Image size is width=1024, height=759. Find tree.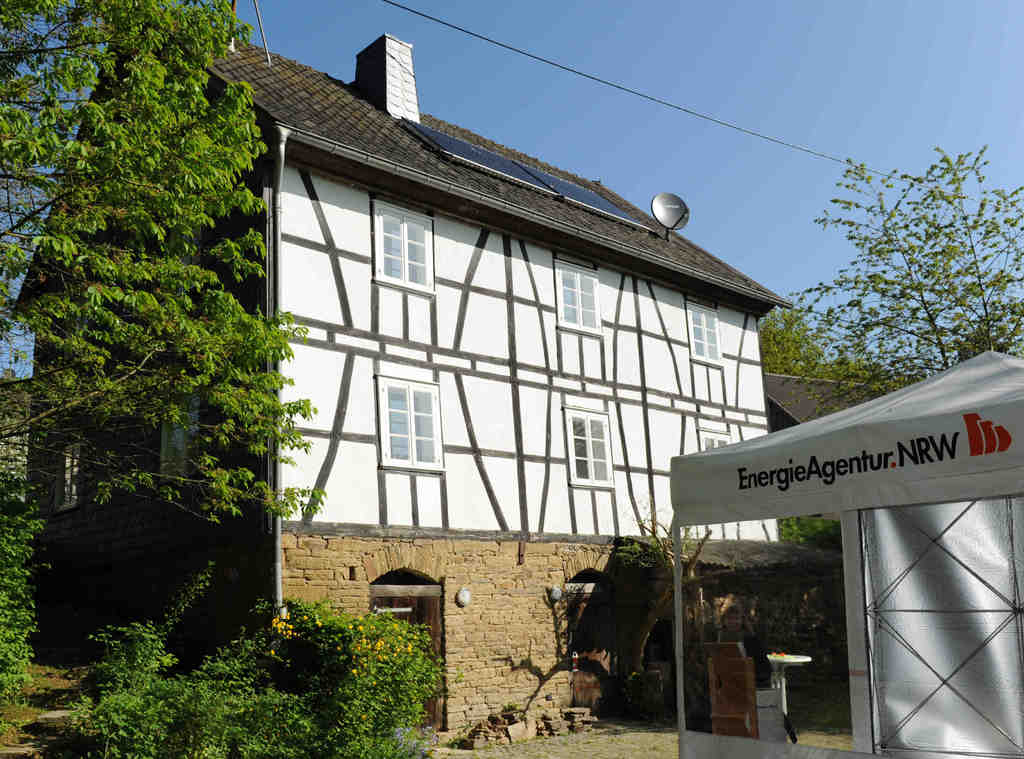
757/297/820/385.
